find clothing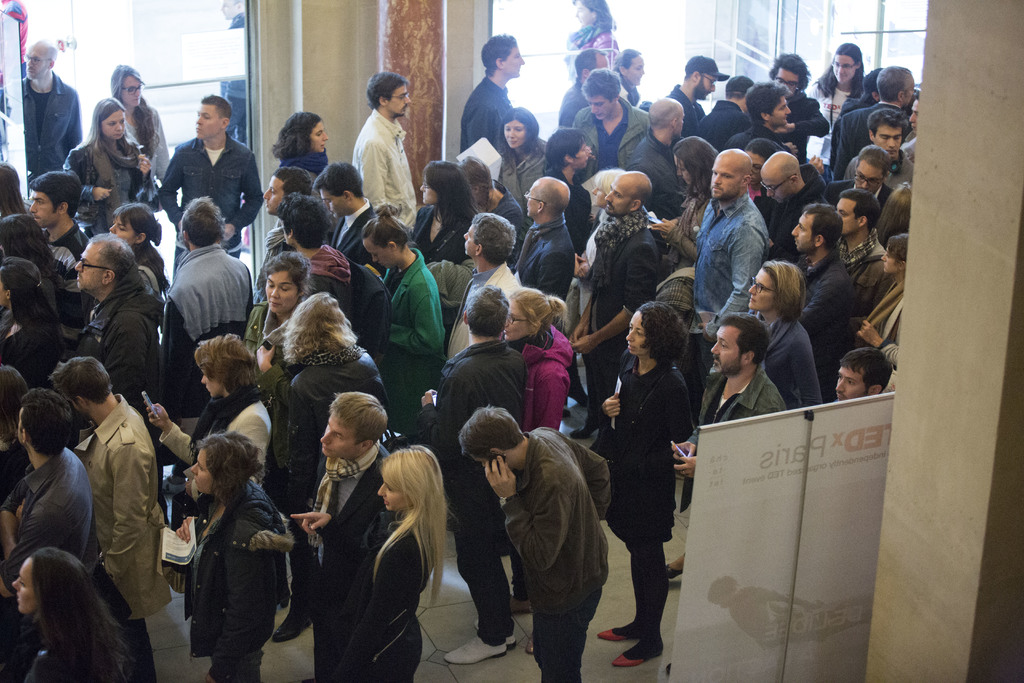
locate(377, 243, 448, 443)
